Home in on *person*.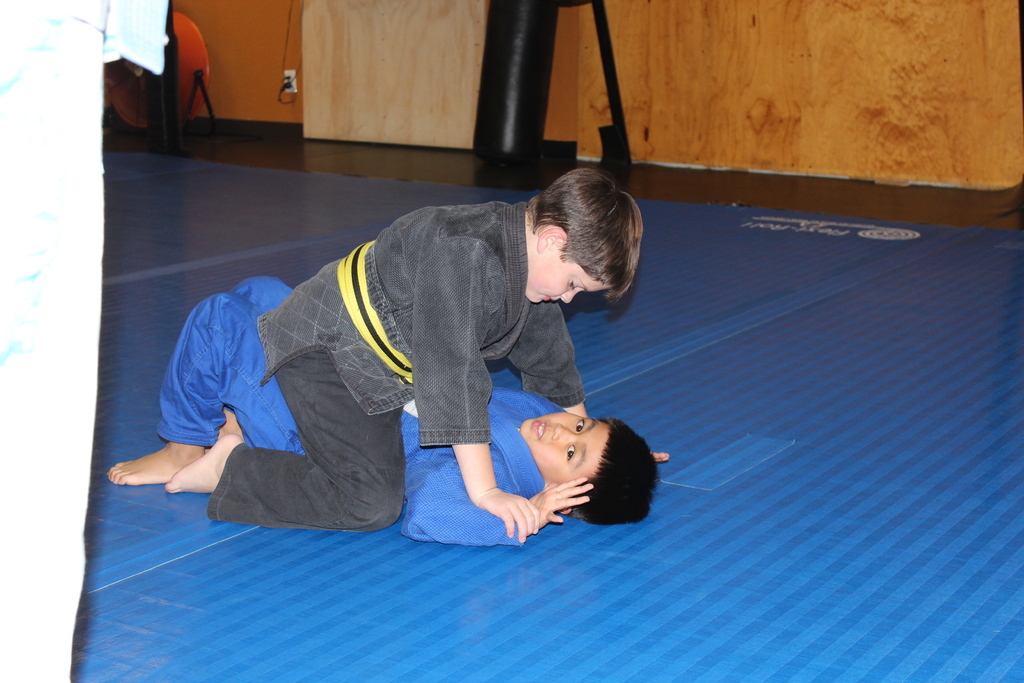
Homed in at left=156, top=165, right=644, bottom=528.
